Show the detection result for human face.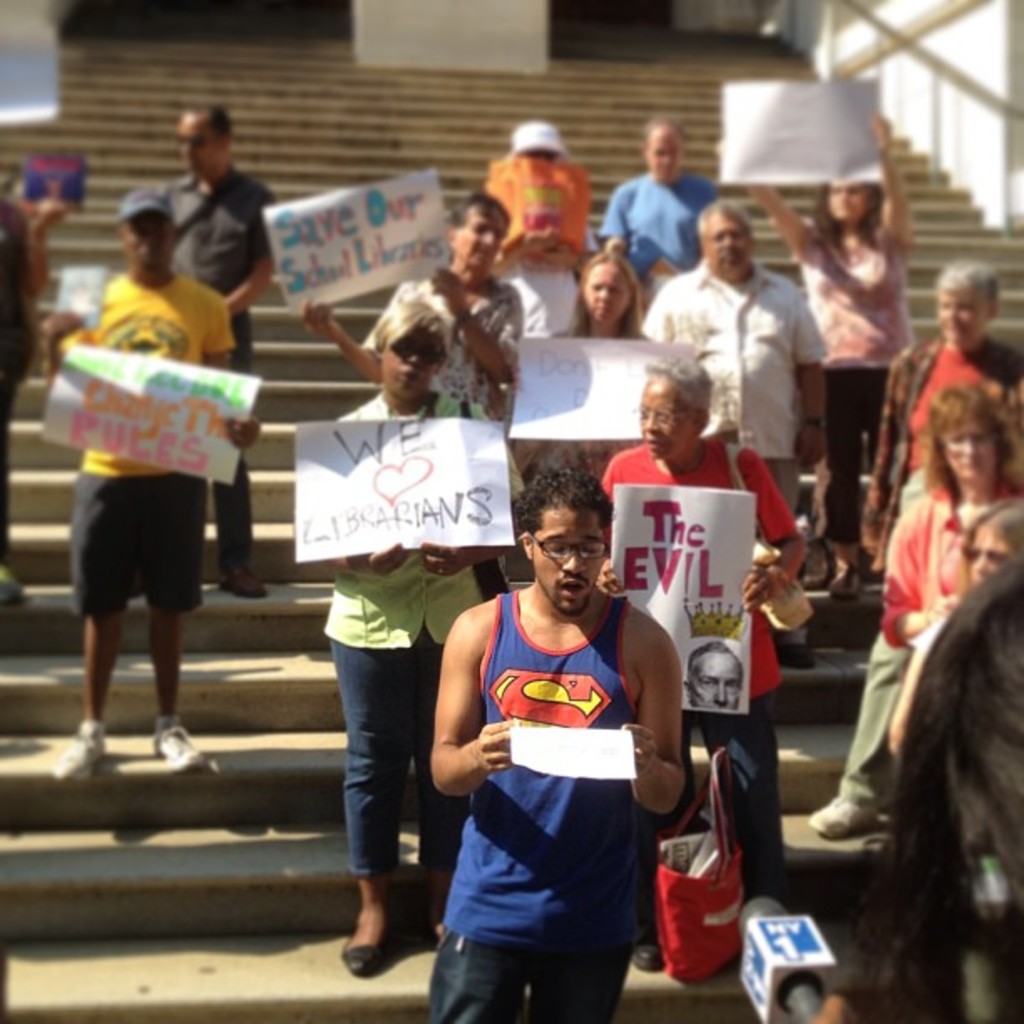
box(693, 651, 743, 713).
